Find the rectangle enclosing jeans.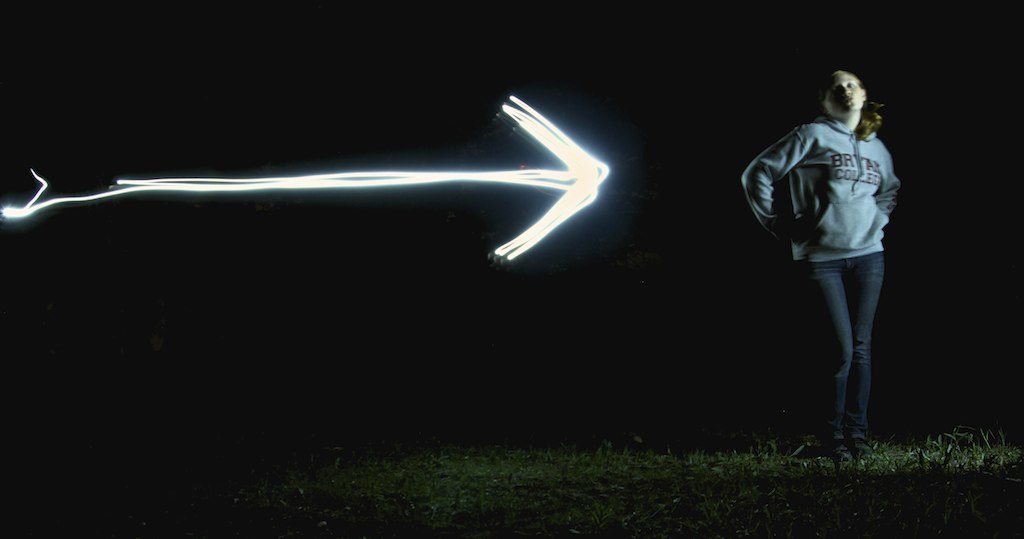
region(794, 235, 895, 426).
